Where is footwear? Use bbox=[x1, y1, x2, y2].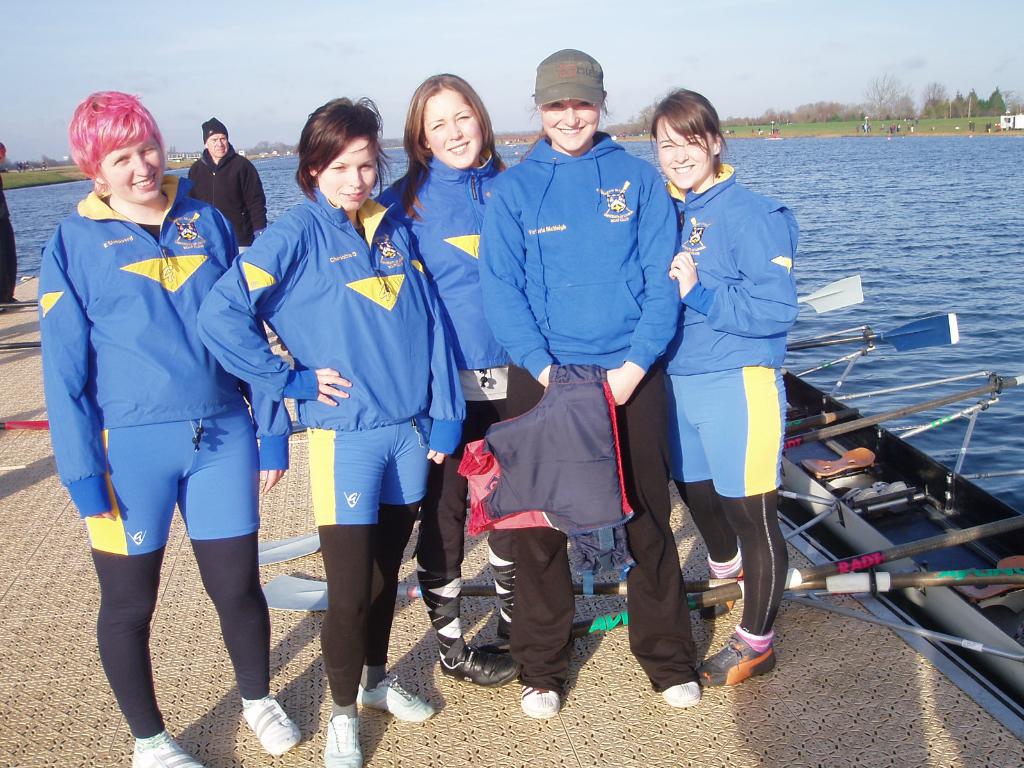
bbox=[496, 617, 513, 639].
